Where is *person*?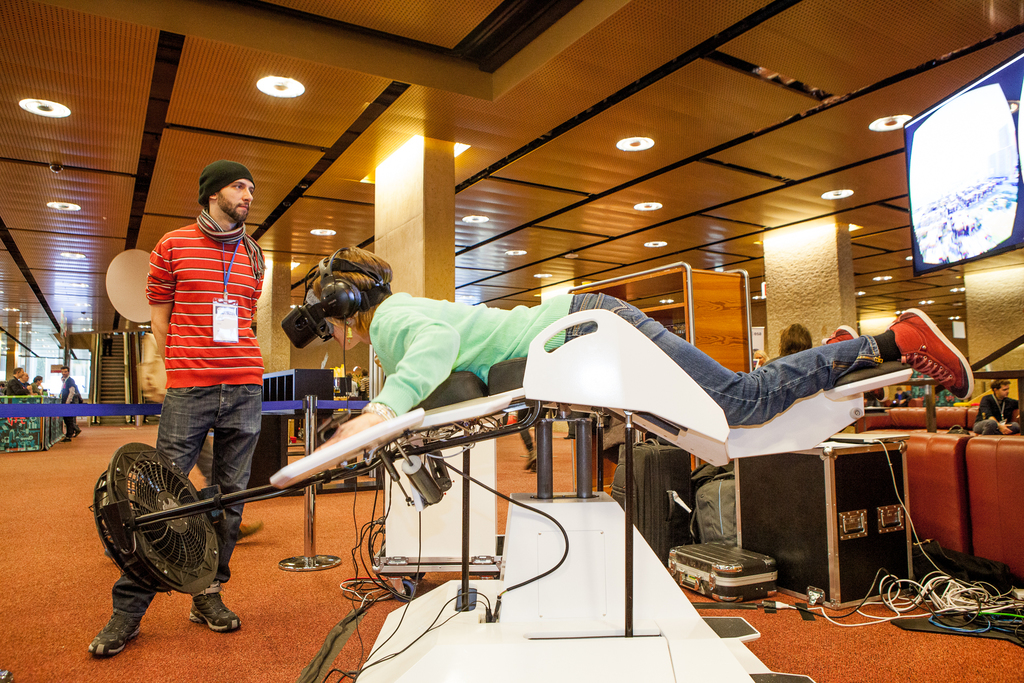
rect(58, 375, 82, 437).
